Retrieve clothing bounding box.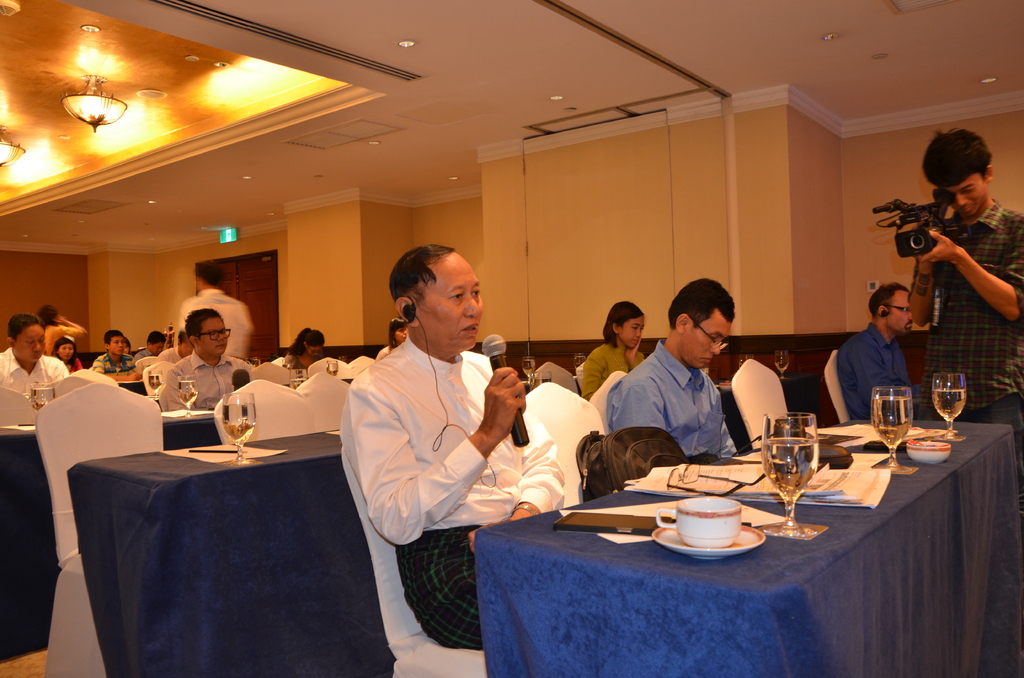
Bounding box: x1=0, y1=348, x2=67, y2=419.
